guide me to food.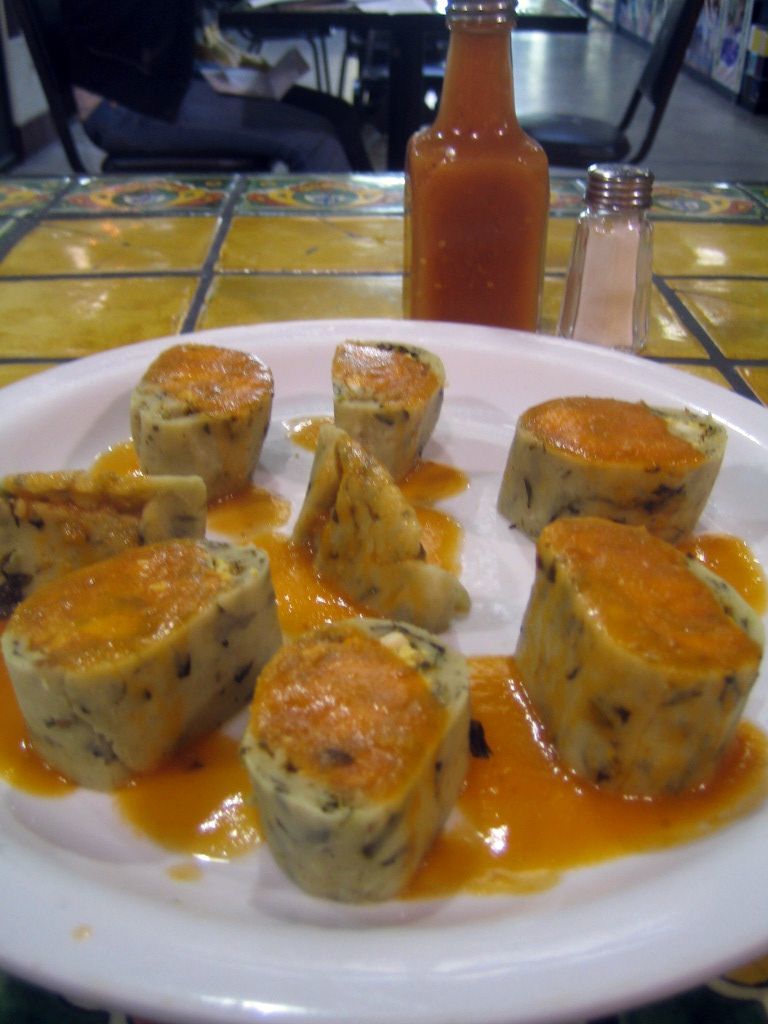
Guidance: (left=289, top=424, right=470, bottom=625).
